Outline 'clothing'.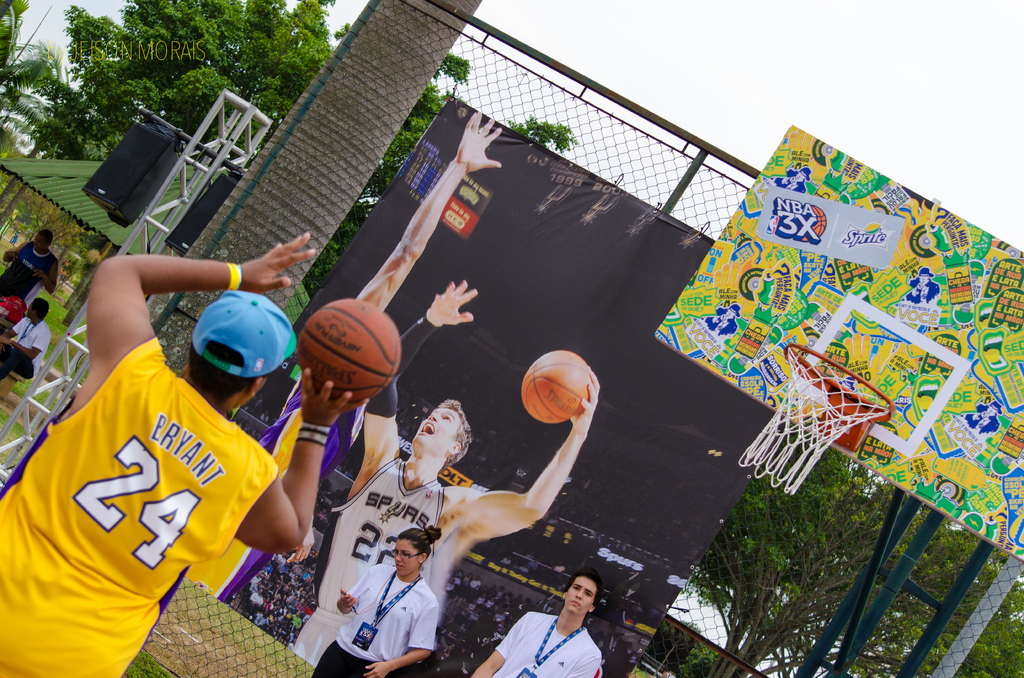
Outline: 316, 446, 463, 662.
